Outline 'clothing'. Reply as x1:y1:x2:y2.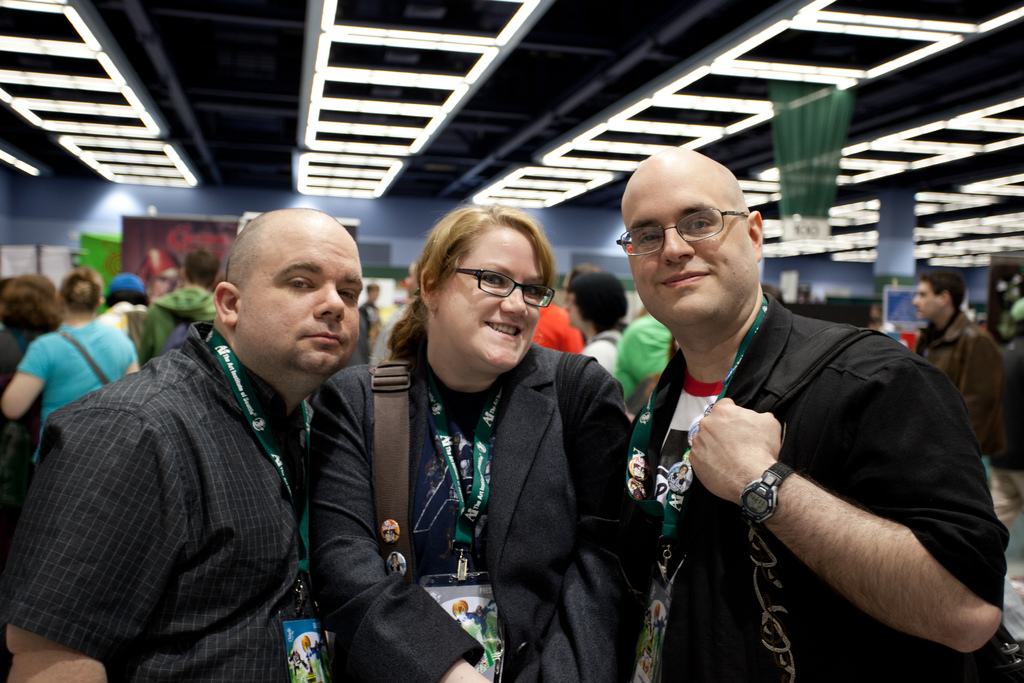
455:599:493:634.
